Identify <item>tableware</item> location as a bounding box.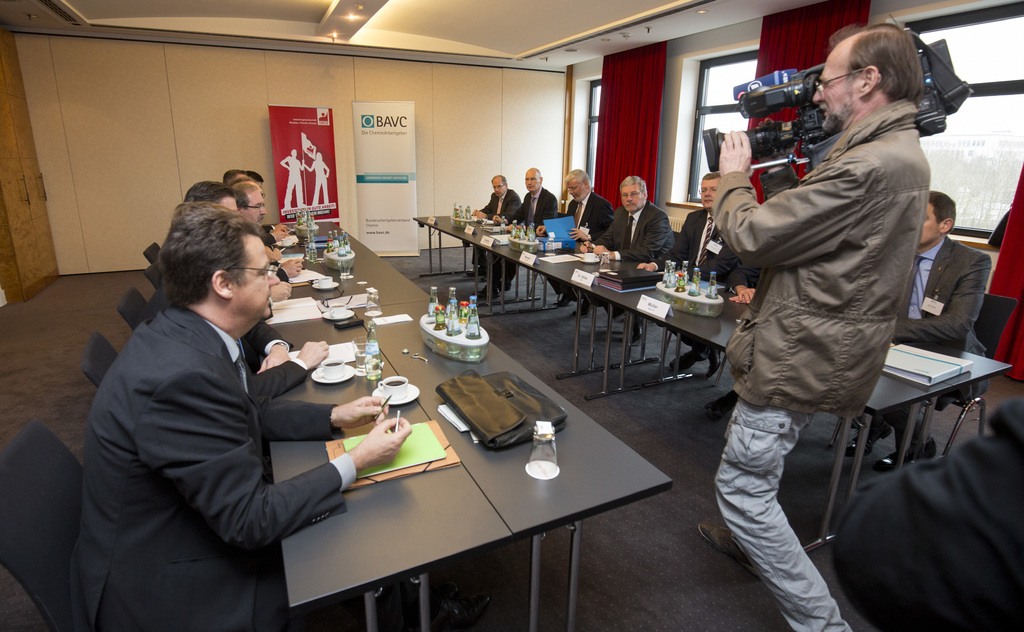
region(330, 302, 346, 315).
